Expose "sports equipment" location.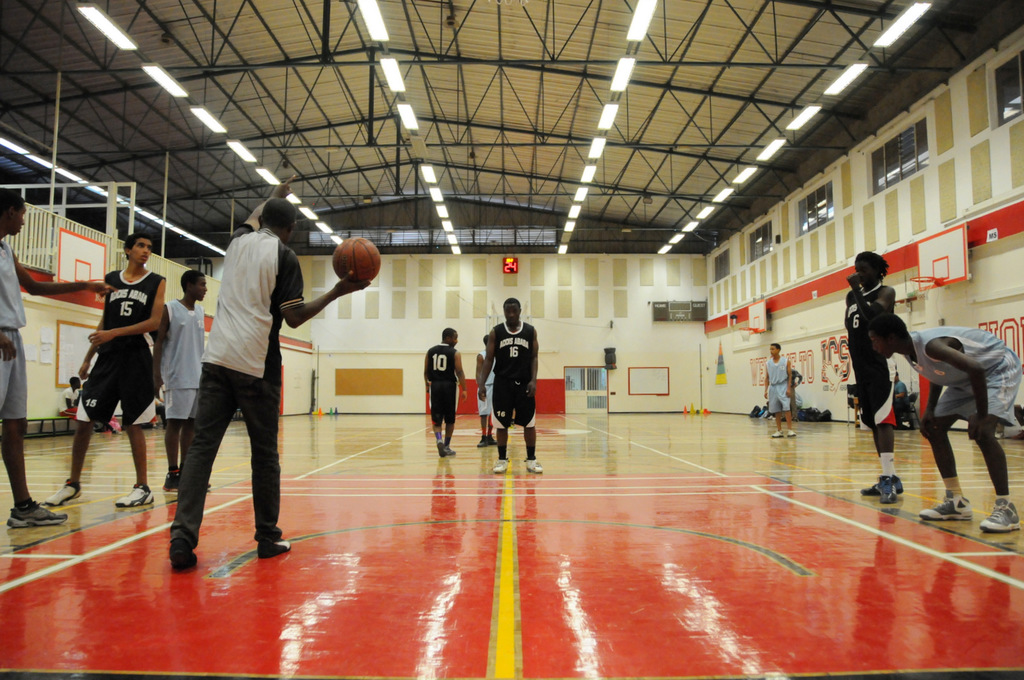
Exposed at Rect(919, 491, 975, 521).
